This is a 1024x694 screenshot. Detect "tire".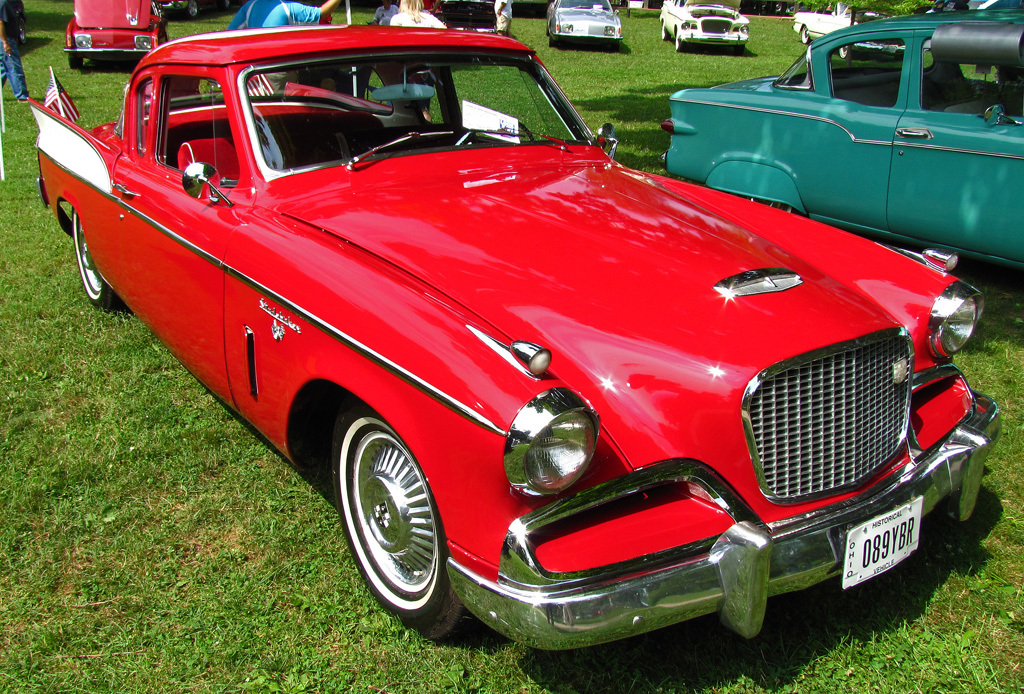
64,53,82,69.
